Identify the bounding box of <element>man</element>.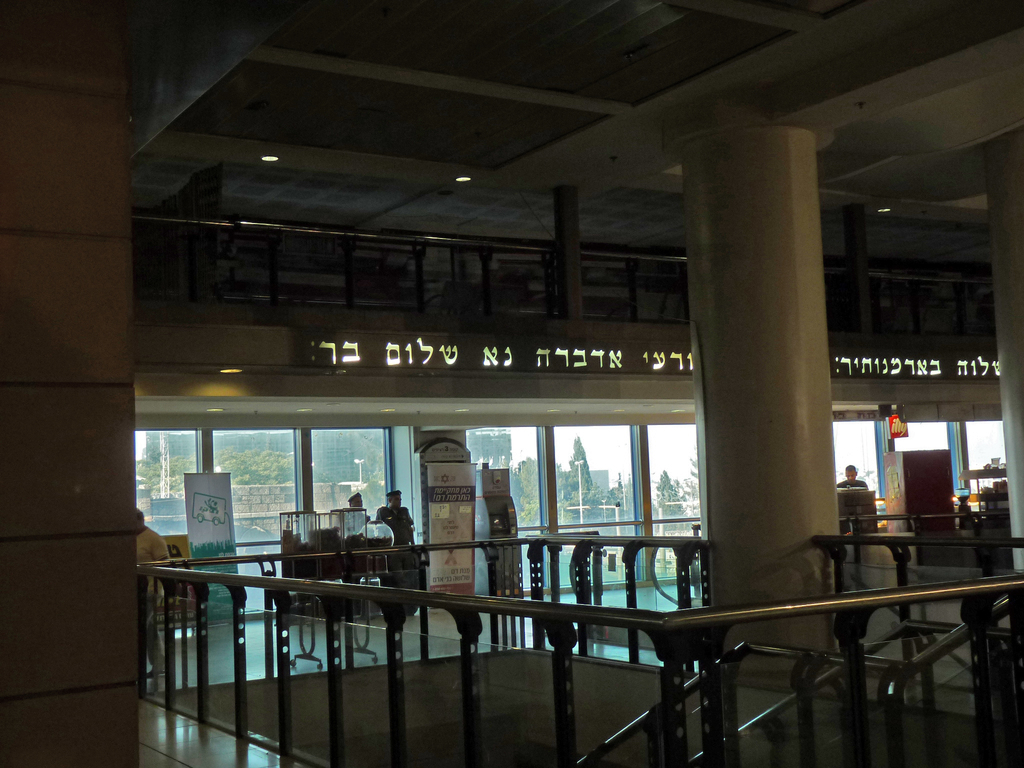
134/509/170/678.
